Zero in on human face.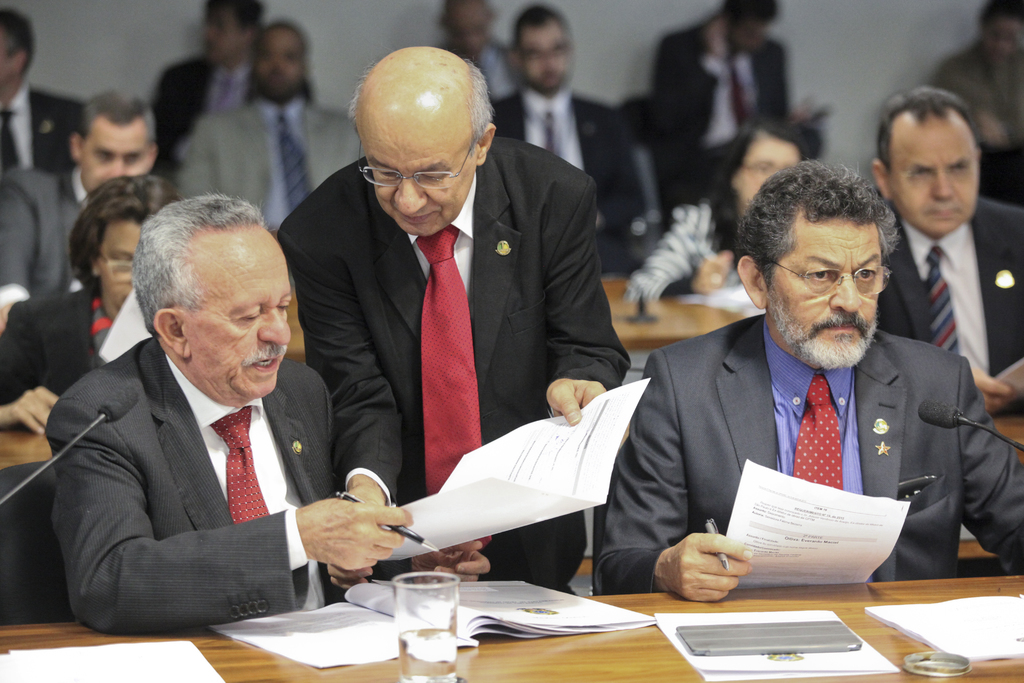
Zeroed in: box=[358, 117, 476, 237].
